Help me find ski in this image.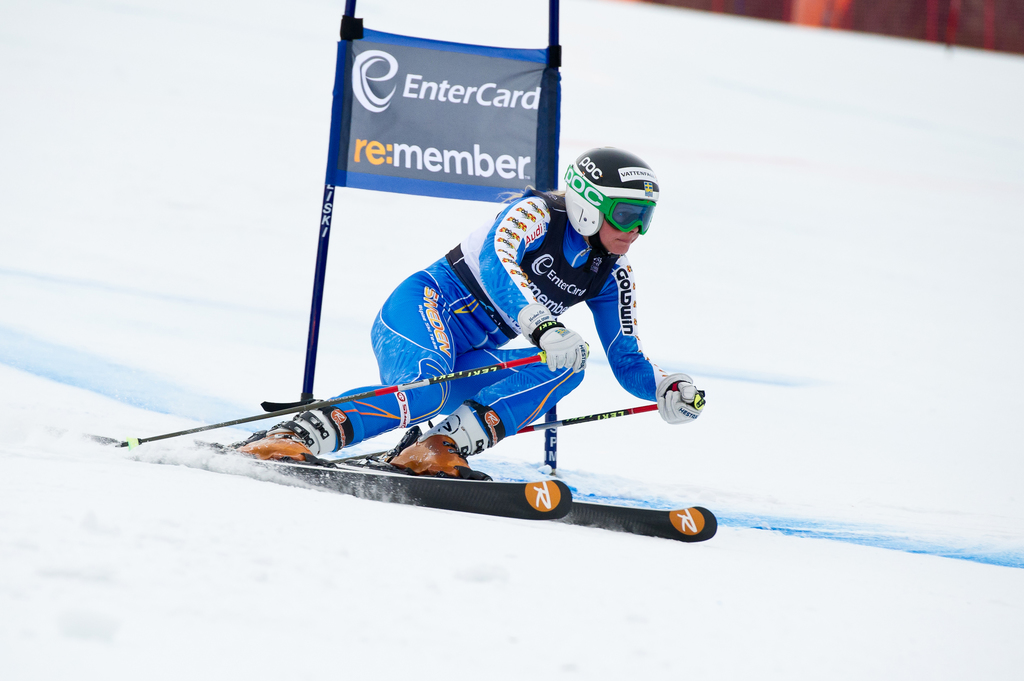
Found it: (157,379,724,540).
